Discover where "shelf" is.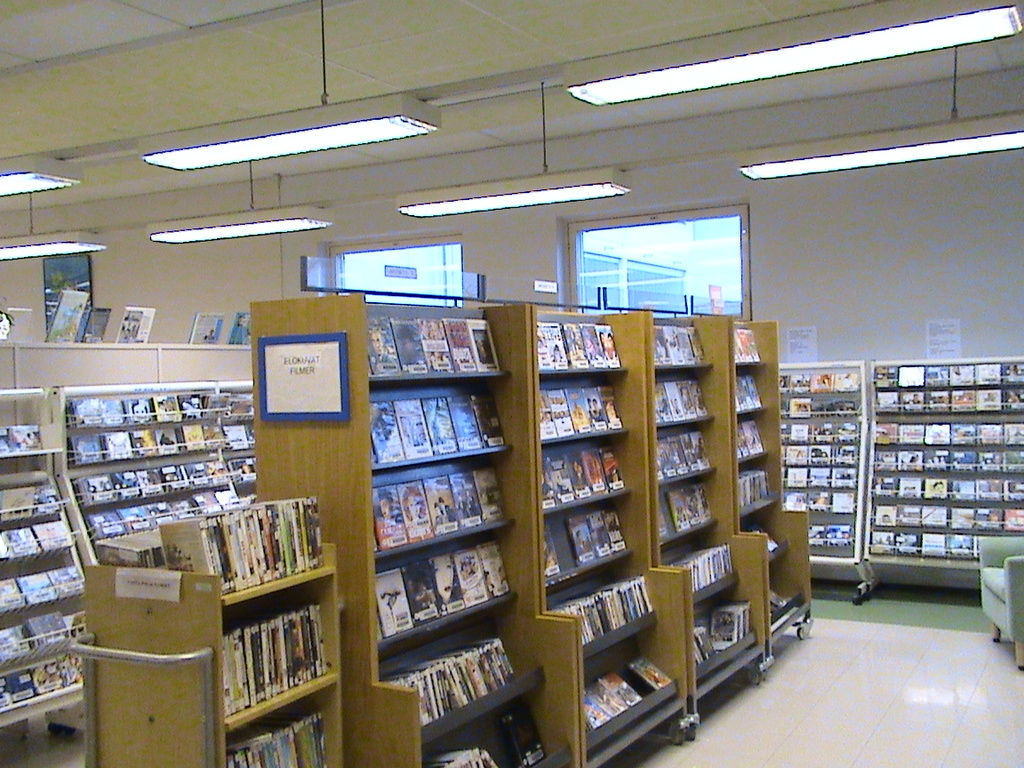
Discovered at (538,312,682,741).
